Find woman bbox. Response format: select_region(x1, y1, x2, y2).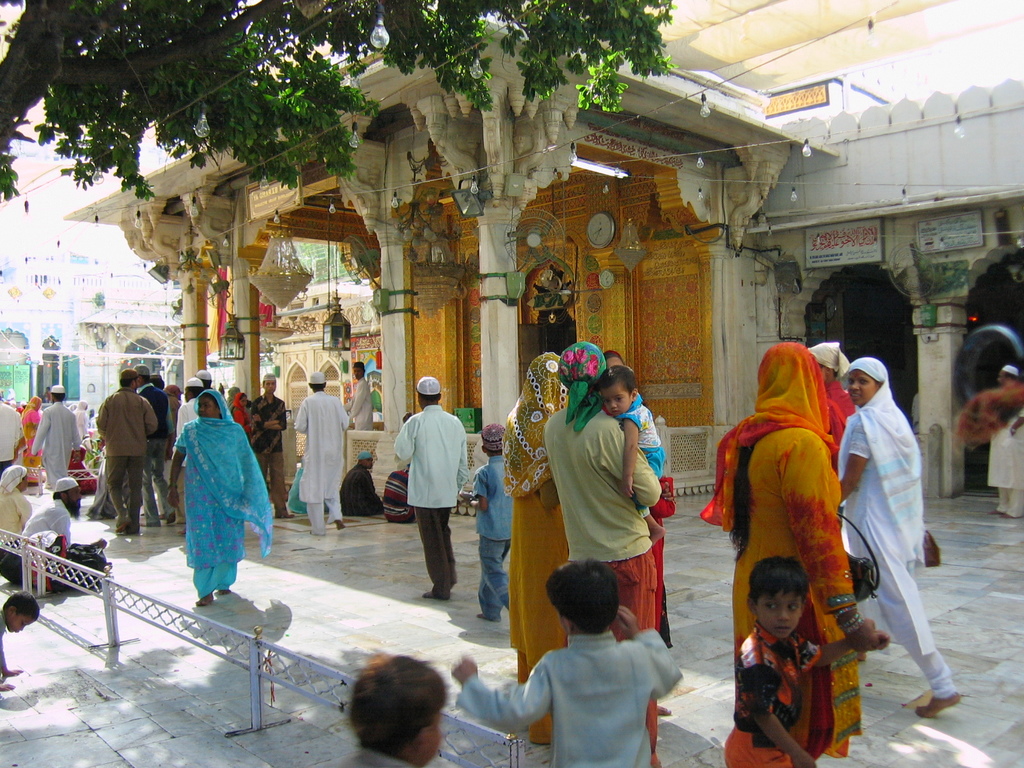
select_region(838, 356, 961, 717).
